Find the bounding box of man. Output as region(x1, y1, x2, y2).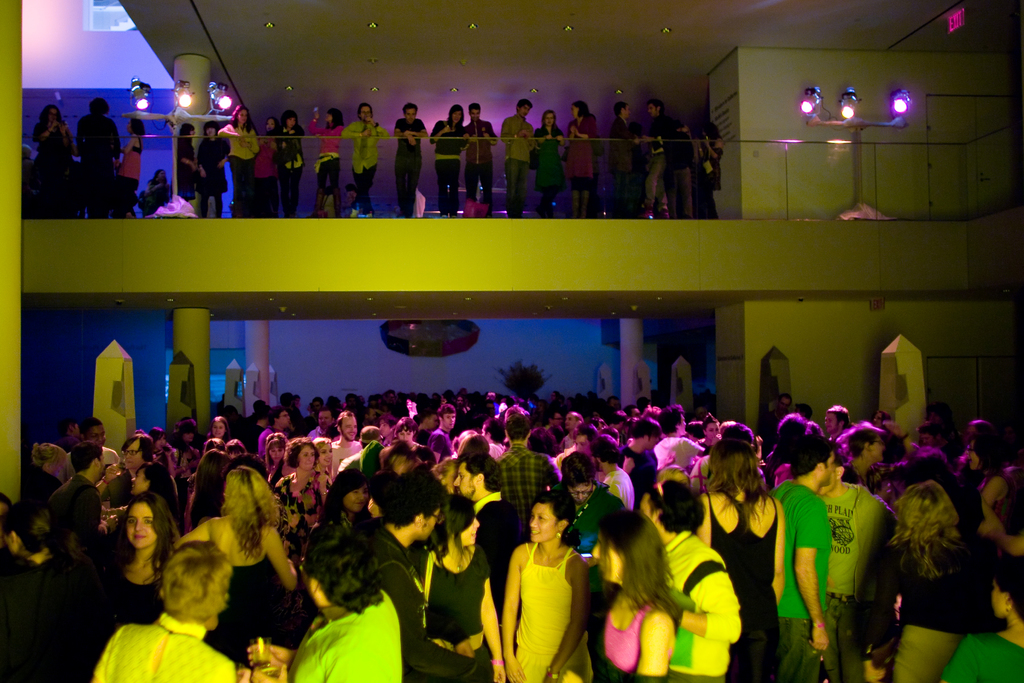
region(763, 436, 830, 677).
